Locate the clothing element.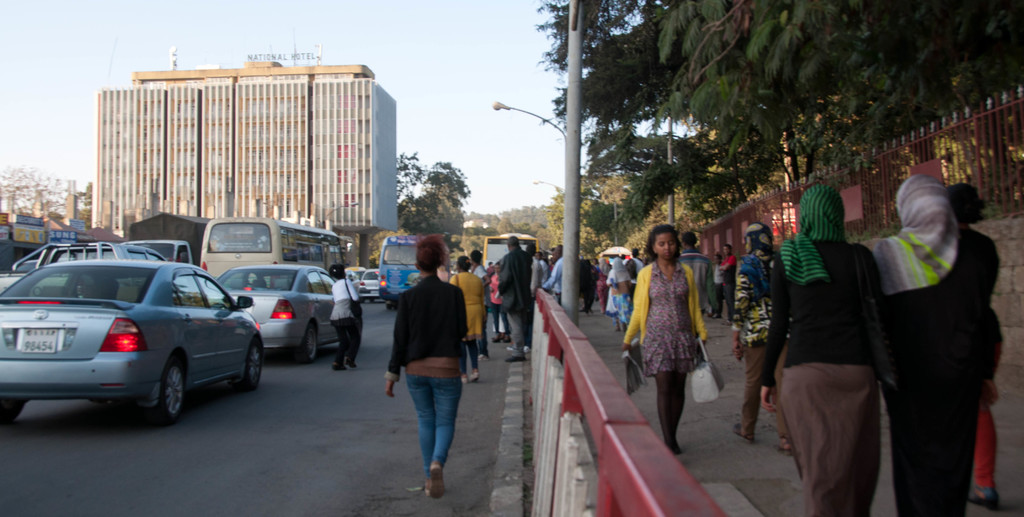
Element bbox: 720:251:741:306.
